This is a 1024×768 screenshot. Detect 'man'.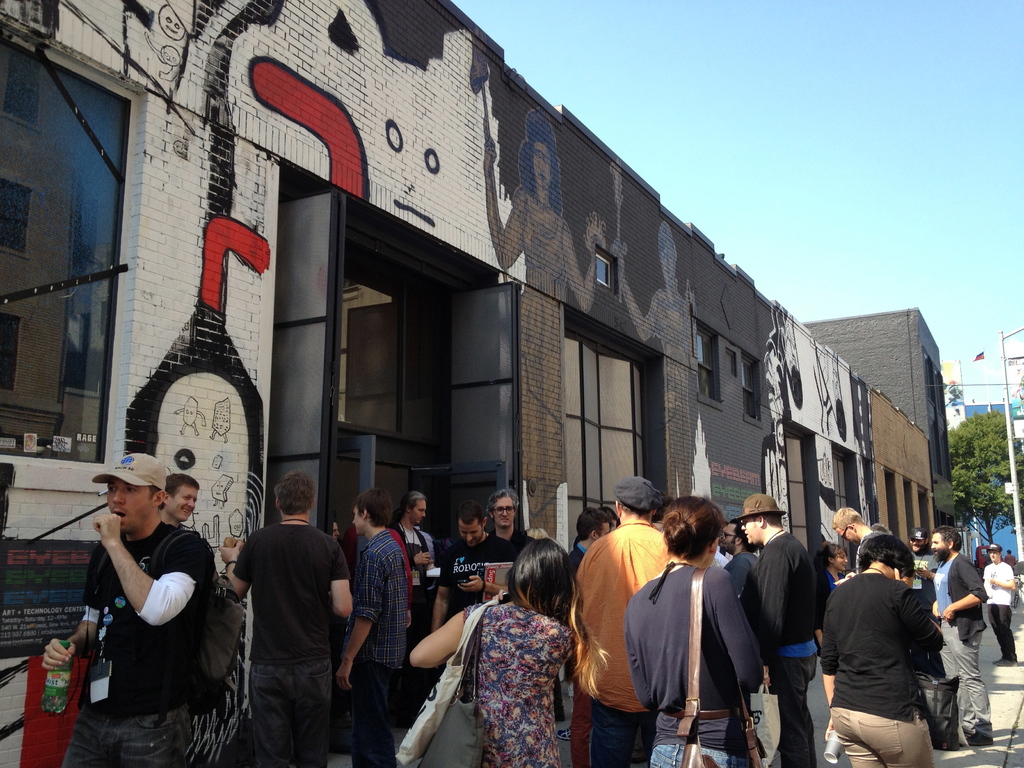
bbox=(468, 491, 534, 607).
